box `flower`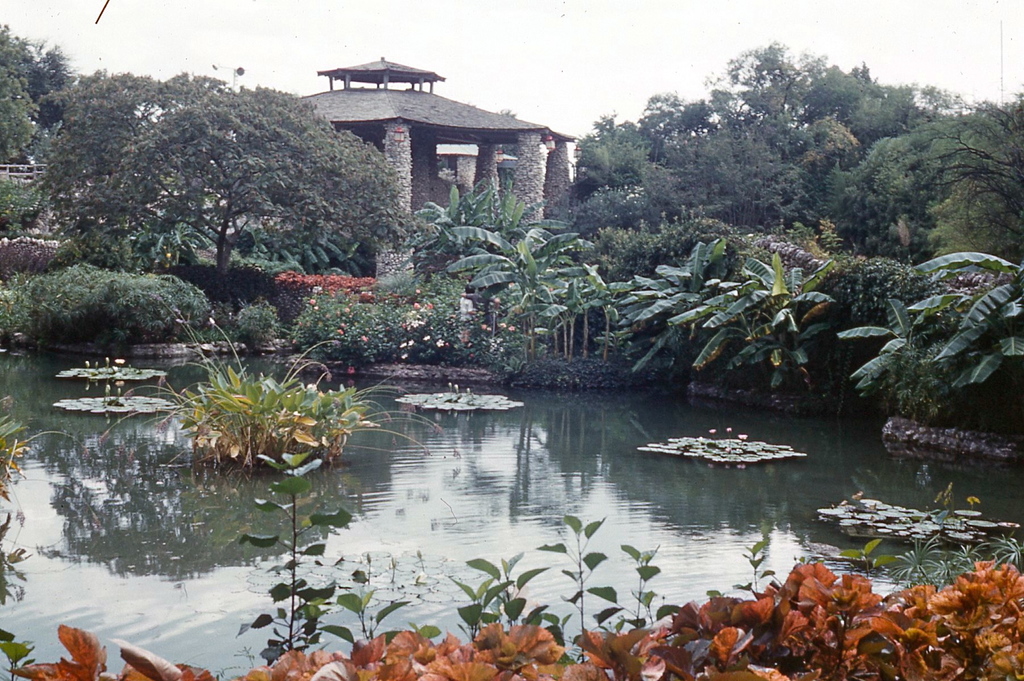
433:338:443:345
